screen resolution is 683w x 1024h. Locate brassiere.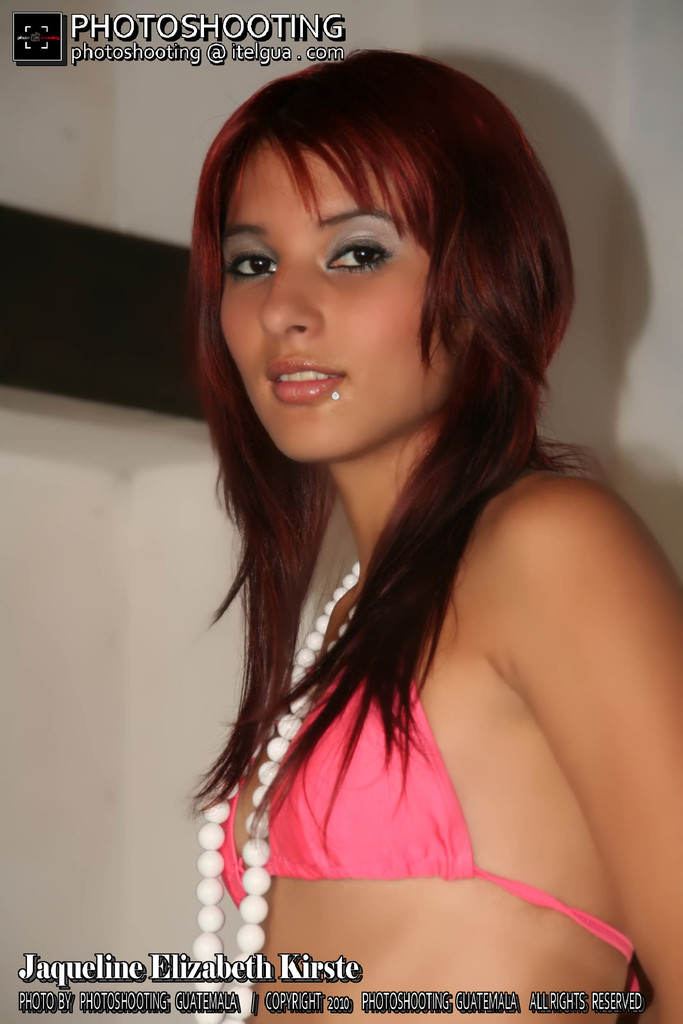
(205, 641, 625, 963).
